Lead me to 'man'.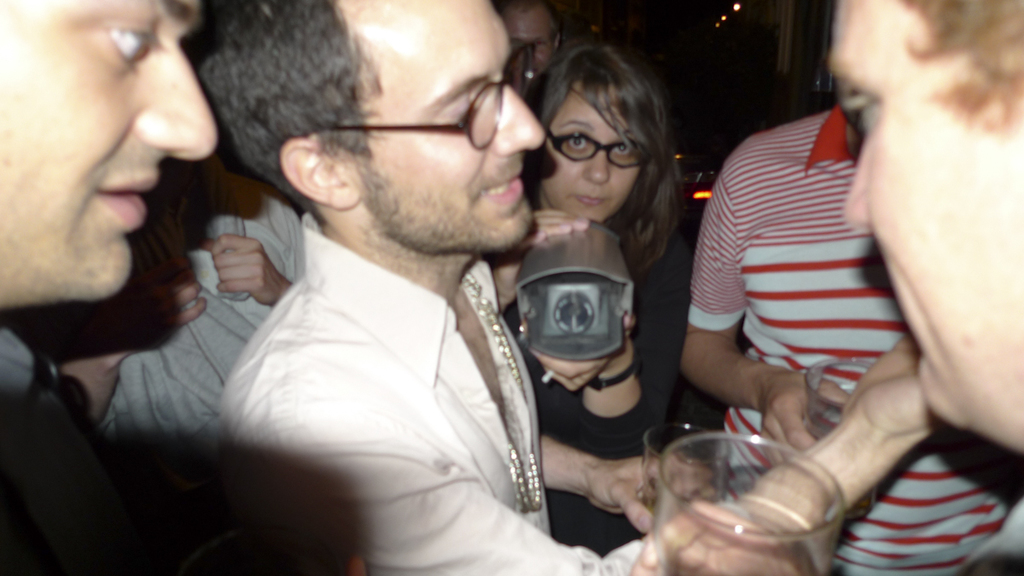
Lead to [left=680, top=108, right=1015, bottom=575].
